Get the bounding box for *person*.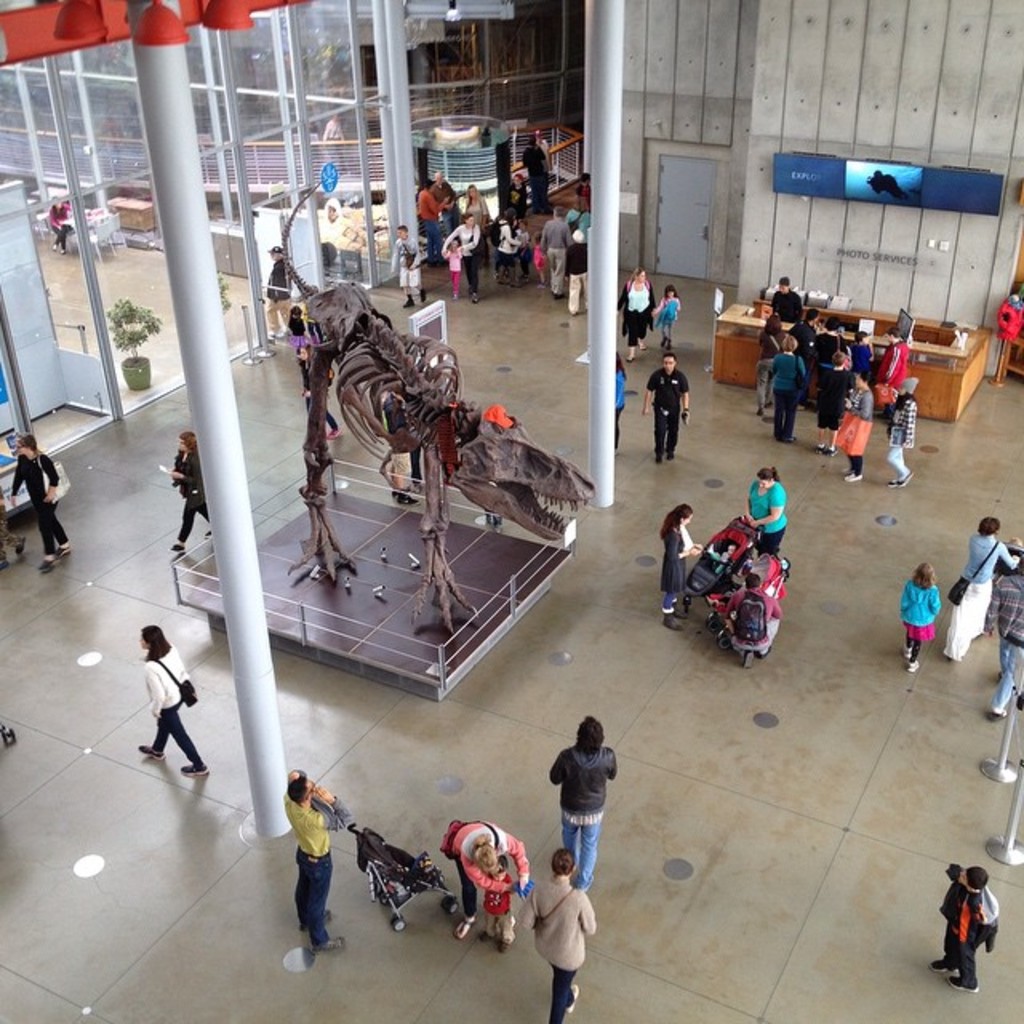
[925, 866, 1002, 990].
